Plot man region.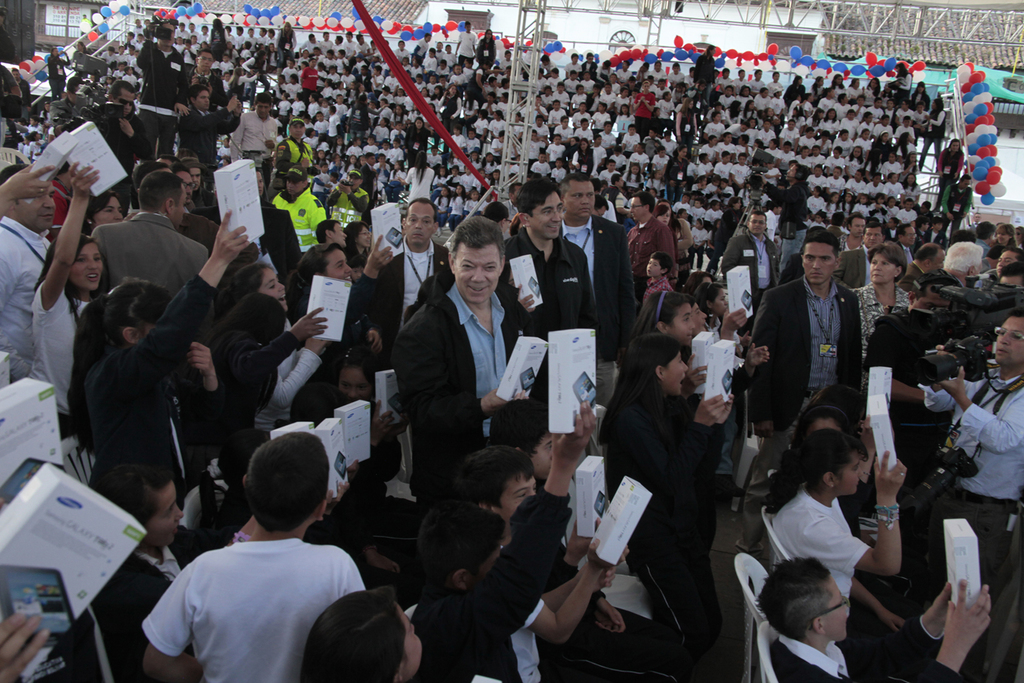
Plotted at {"x1": 267, "y1": 165, "x2": 328, "y2": 255}.
